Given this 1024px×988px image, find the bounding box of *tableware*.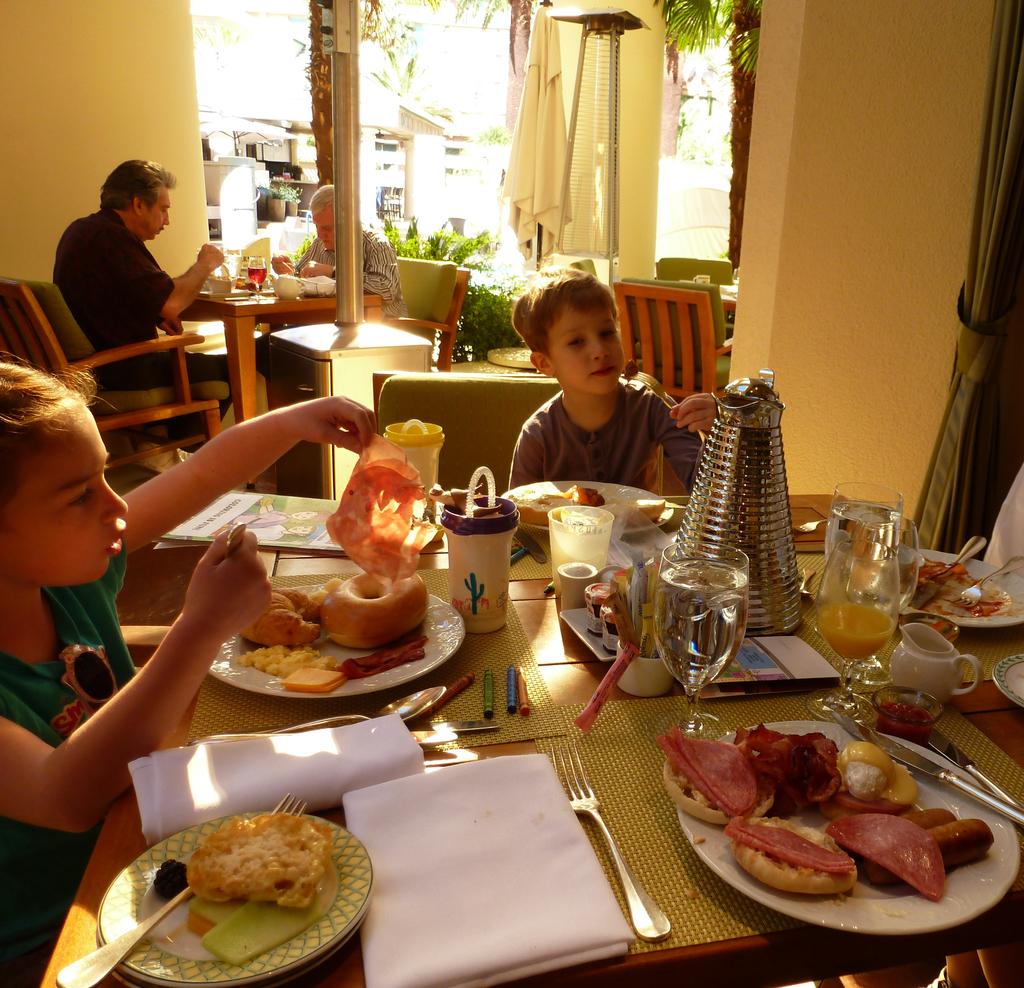
[x1=92, y1=805, x2=377, y2=987].
